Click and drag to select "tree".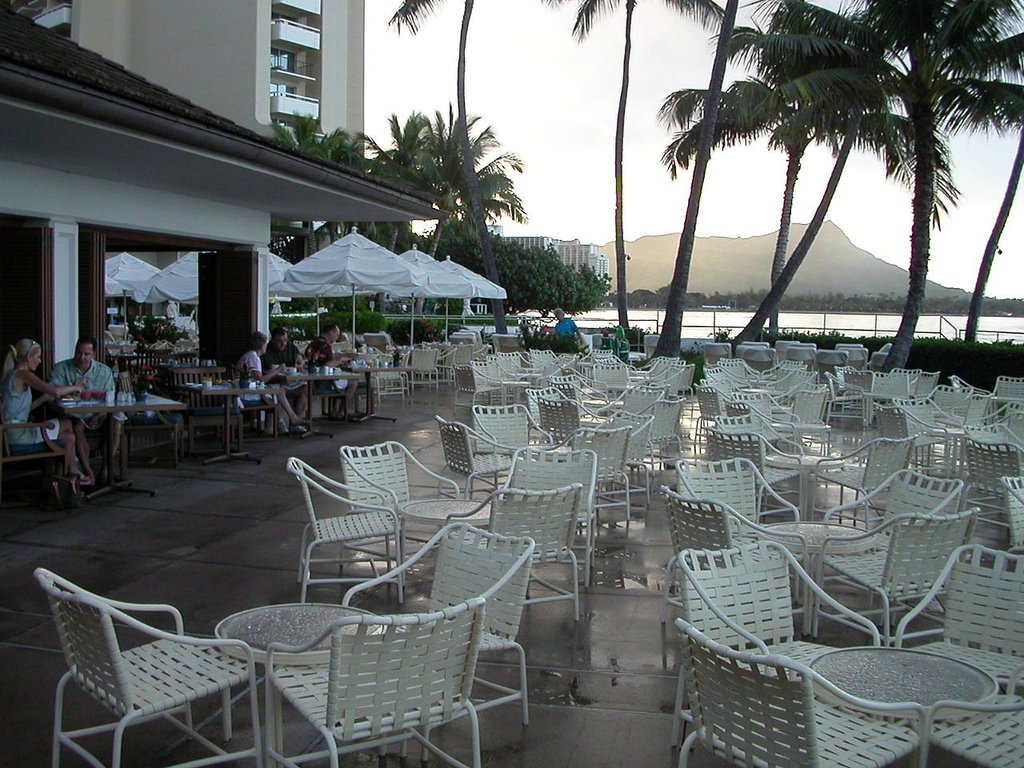
Selection: left=330, top=133, right=381, bottom=226.
